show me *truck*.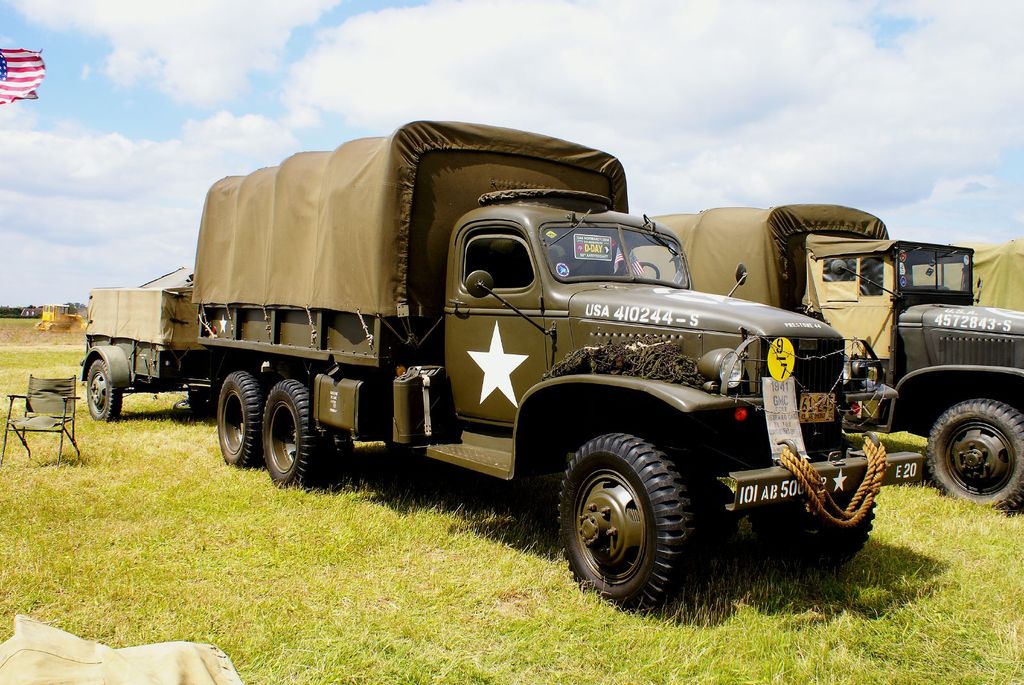
*truck* is here: (x1=84, y1=266, x2=269, y2=421).
